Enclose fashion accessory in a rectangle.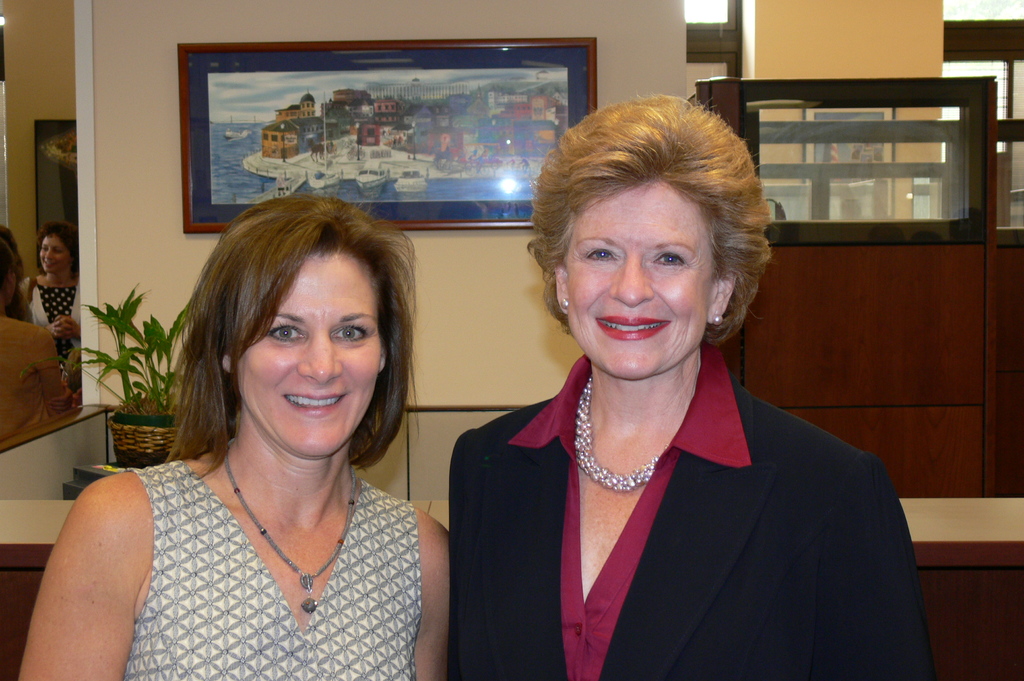
select_region(557, 294, 571, 312).
